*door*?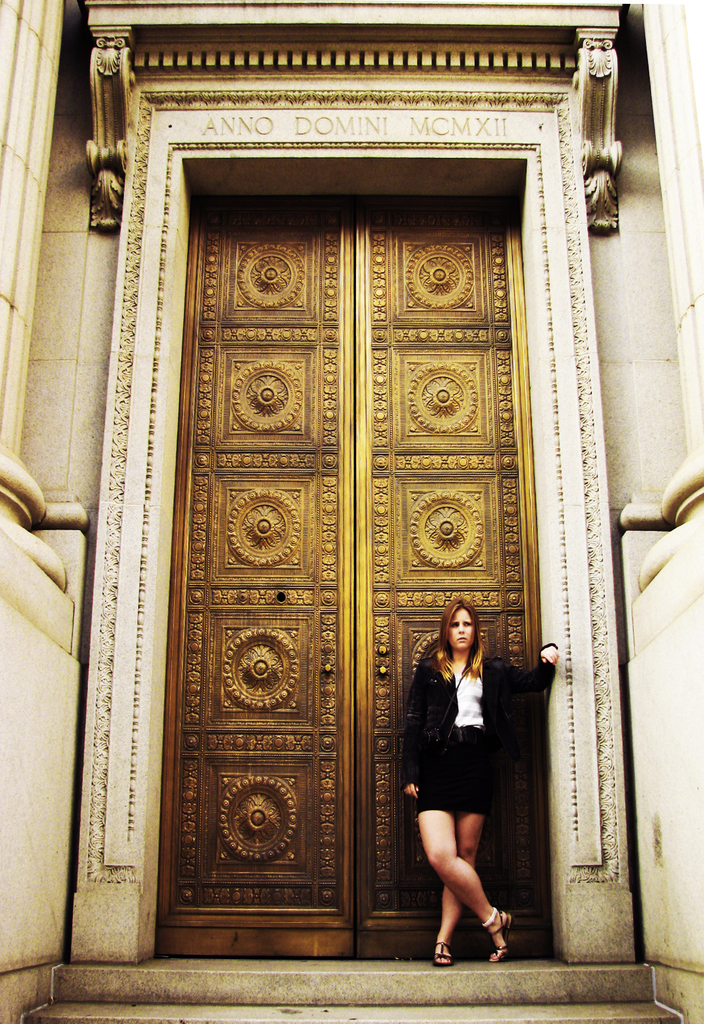
[x1=173, y1=188, x2=554, y2=950]
